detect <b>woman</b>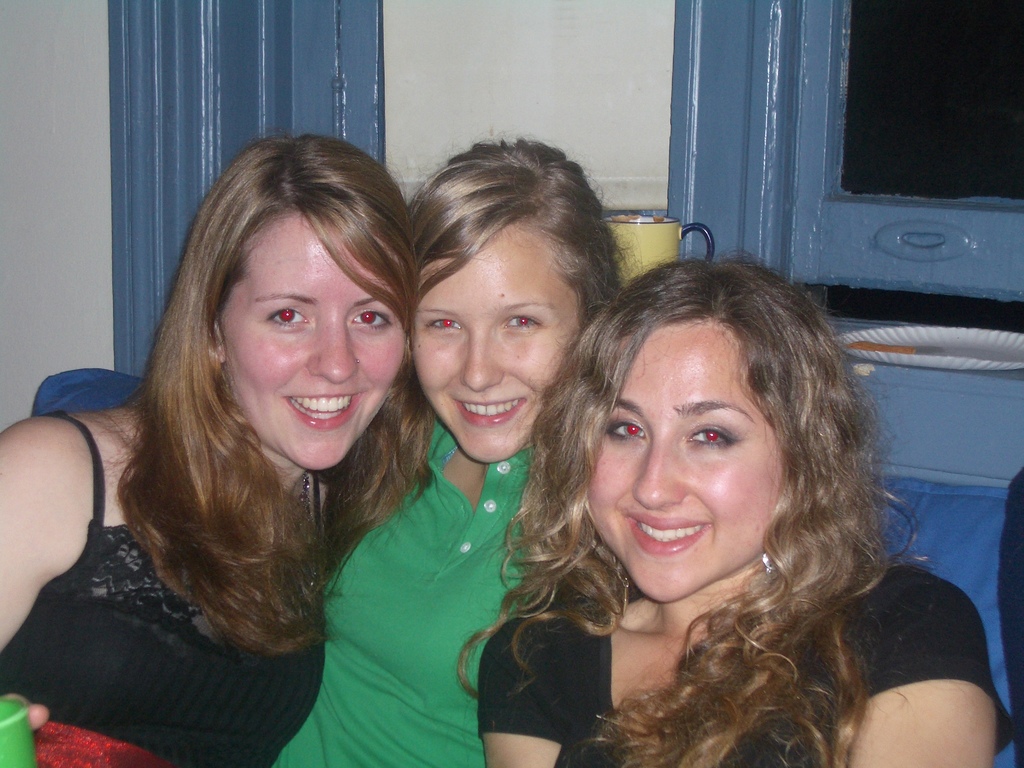
bbox(269, 135, 643, 767)
